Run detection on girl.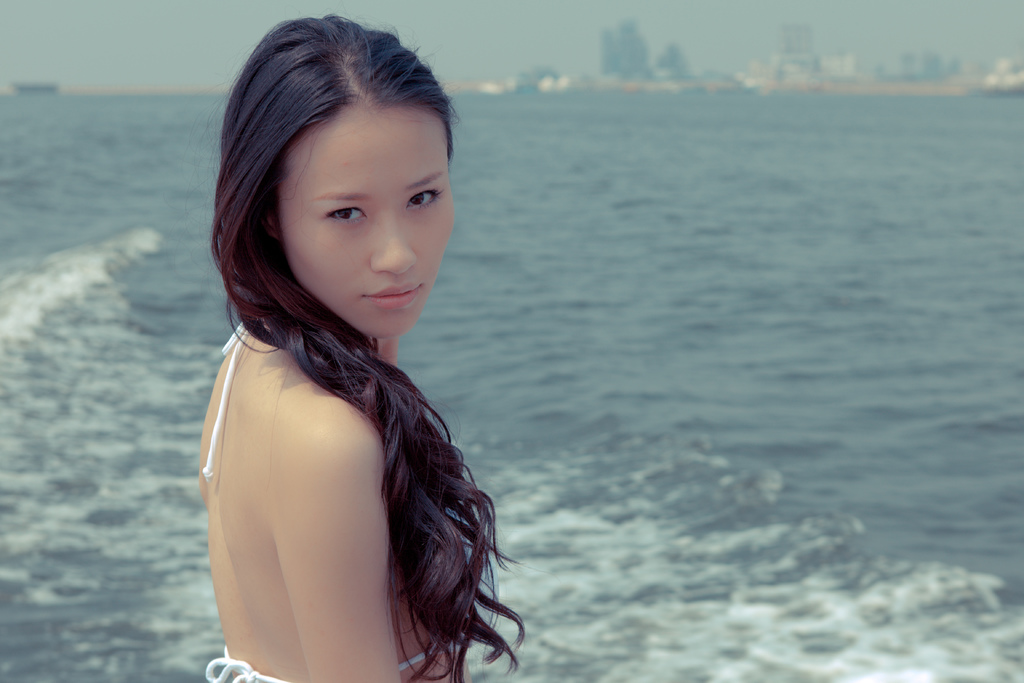
Result: [198, 9, 538, 682].
